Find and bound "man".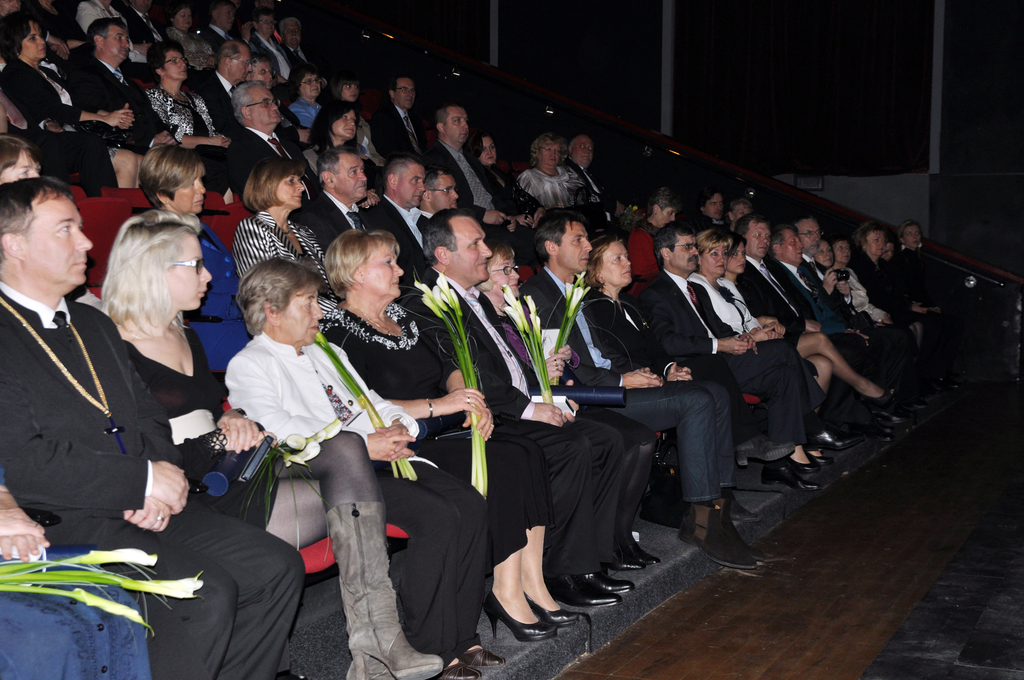
Bound: bbox=(0, 177, 305, 679).
